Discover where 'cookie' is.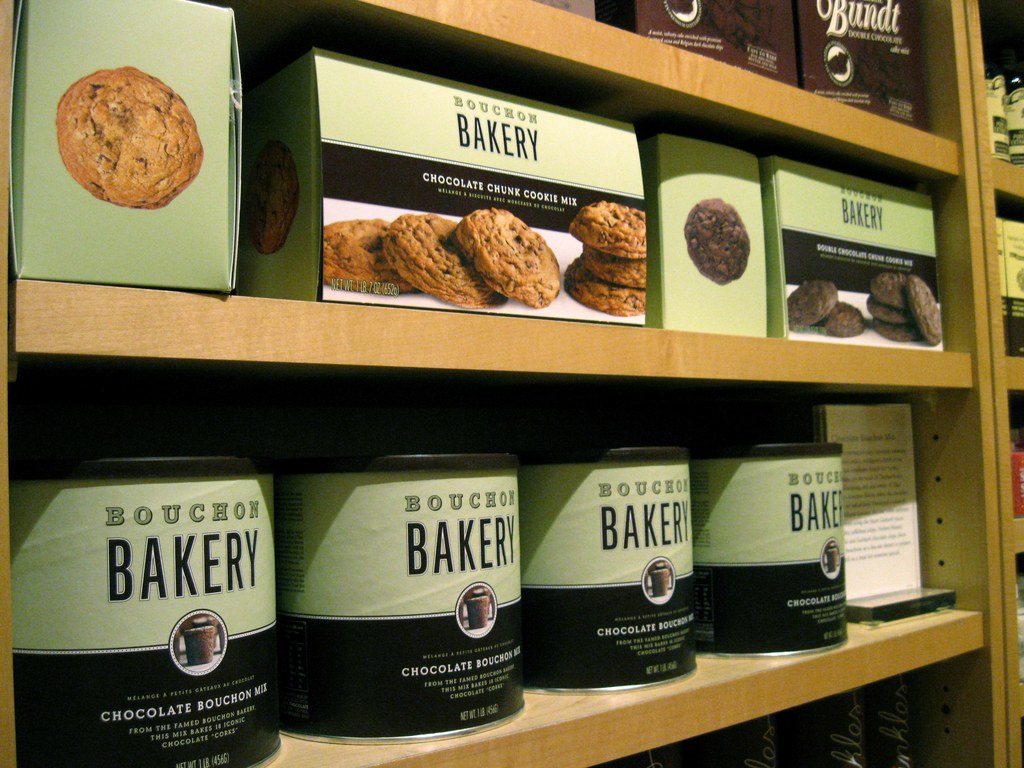
Discovered at [left=244, top=140, right=303, bottom=258].
